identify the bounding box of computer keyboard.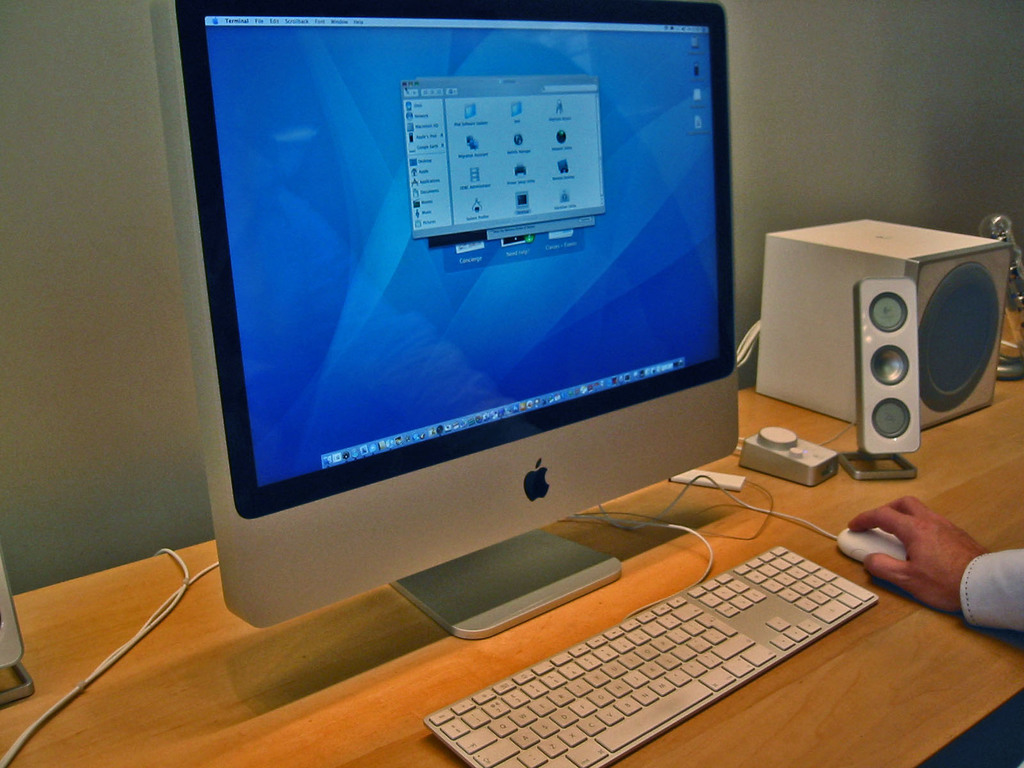
x1=419, y1=546, x2=879, y2=767.
